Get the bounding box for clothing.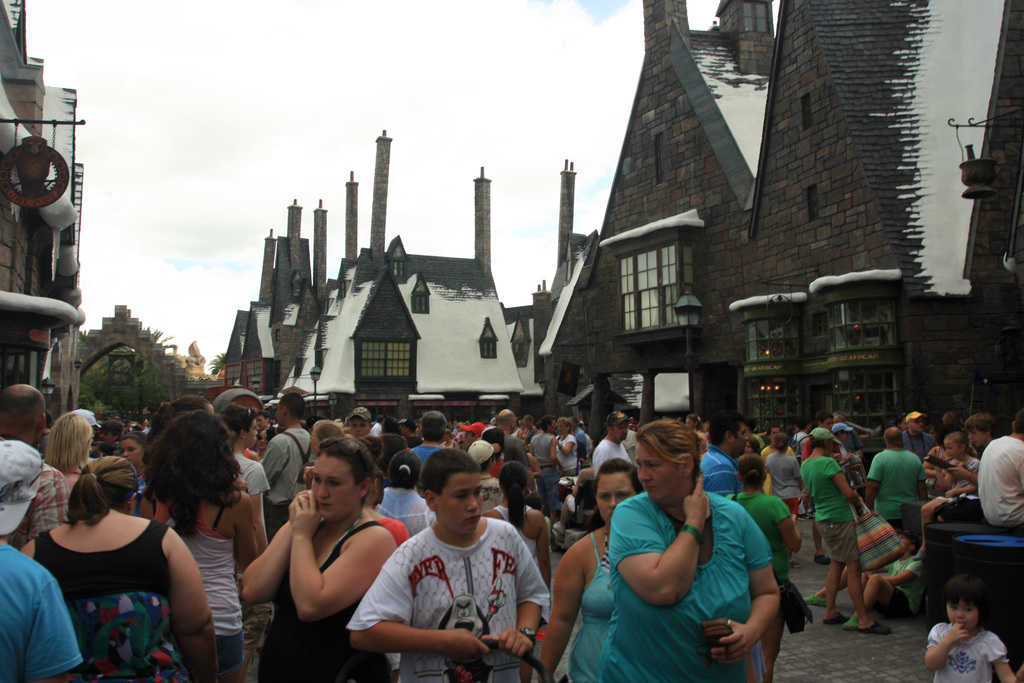
588, 429, 633, 481.
